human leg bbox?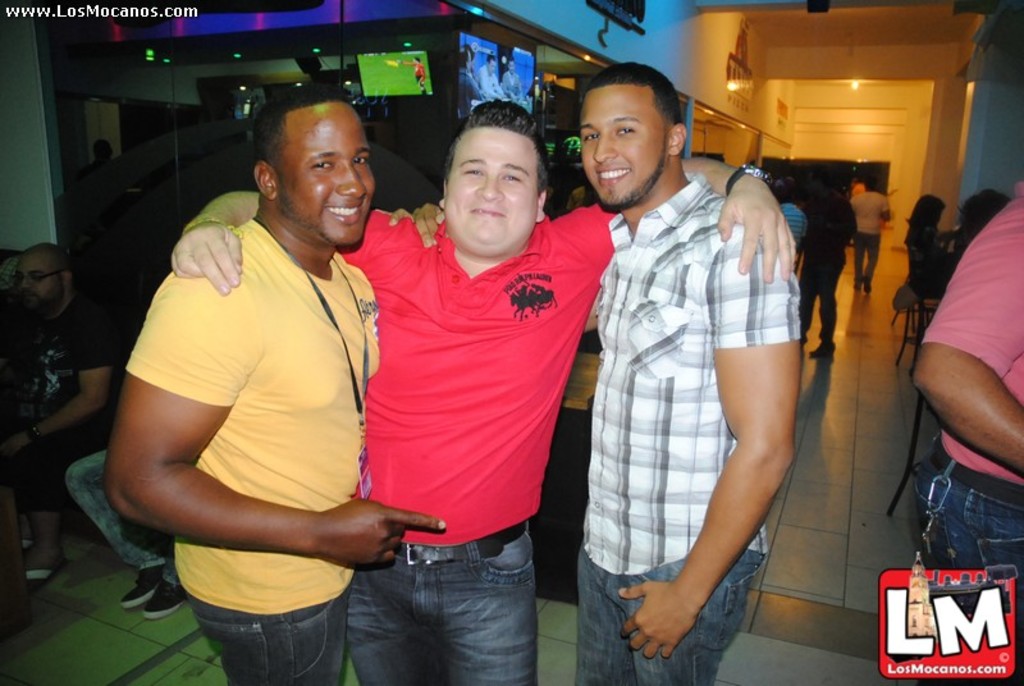
632 552 765 681
